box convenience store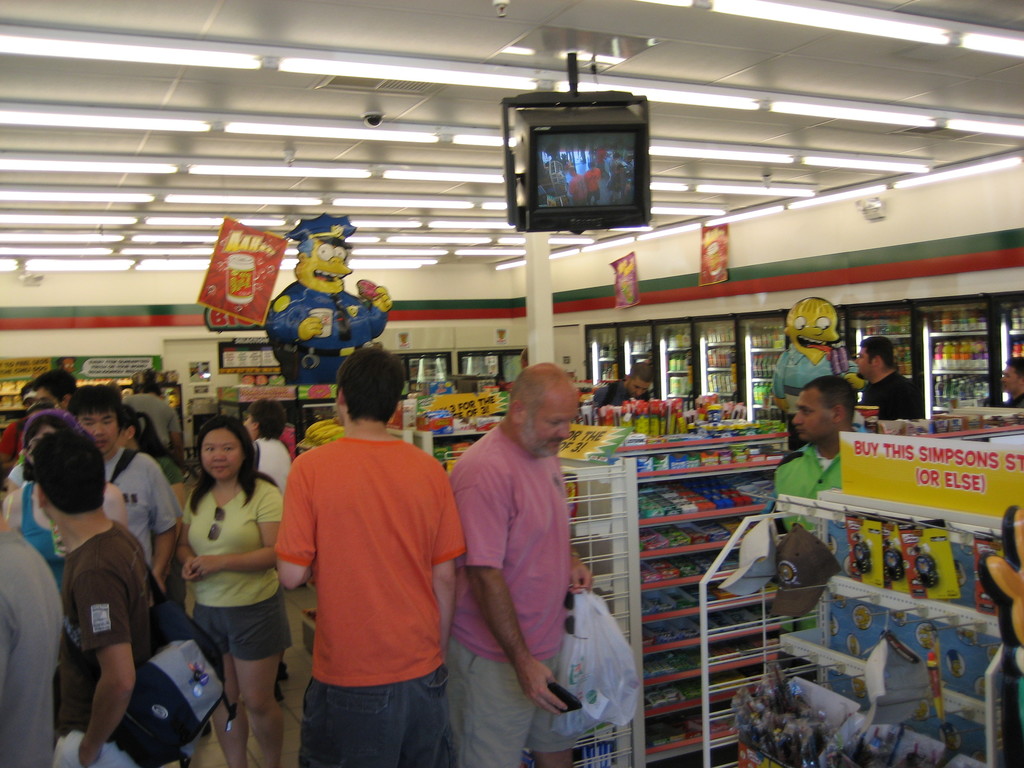
0,39,1023,766
